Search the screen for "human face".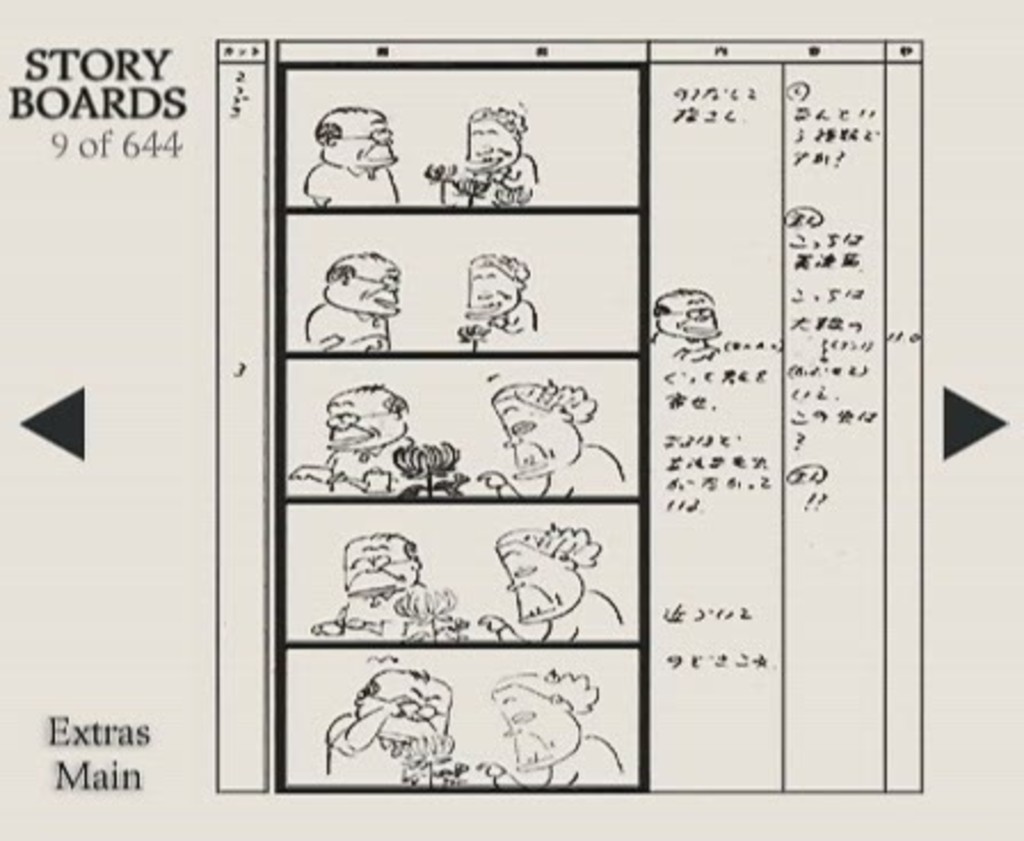
Found at (341,532,409,592).
